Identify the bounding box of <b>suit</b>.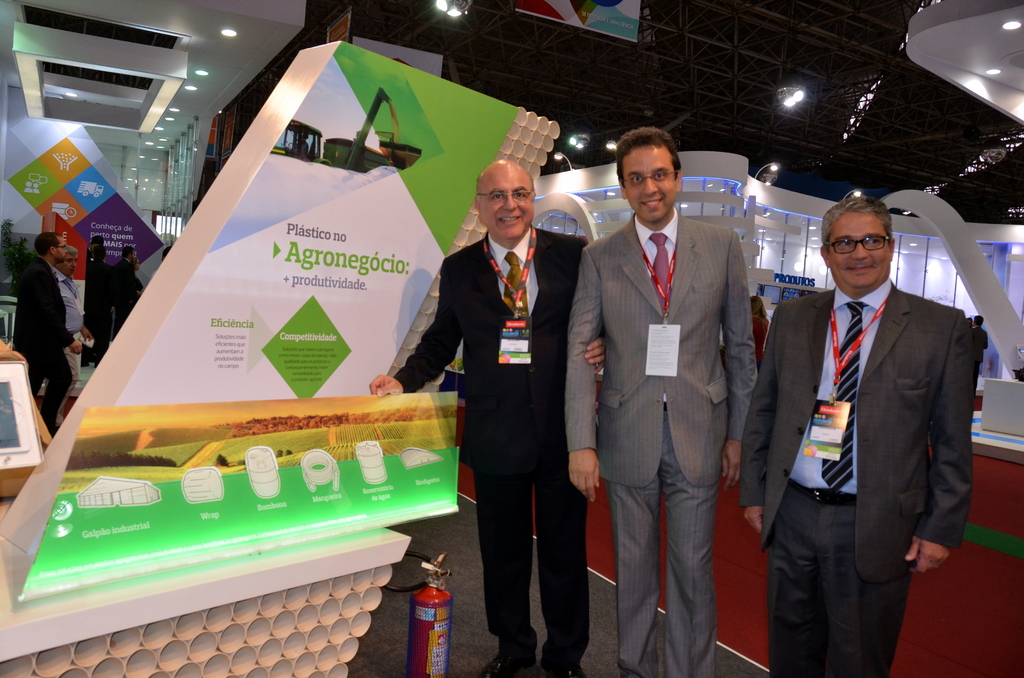
(115, 260, 136, 333).
